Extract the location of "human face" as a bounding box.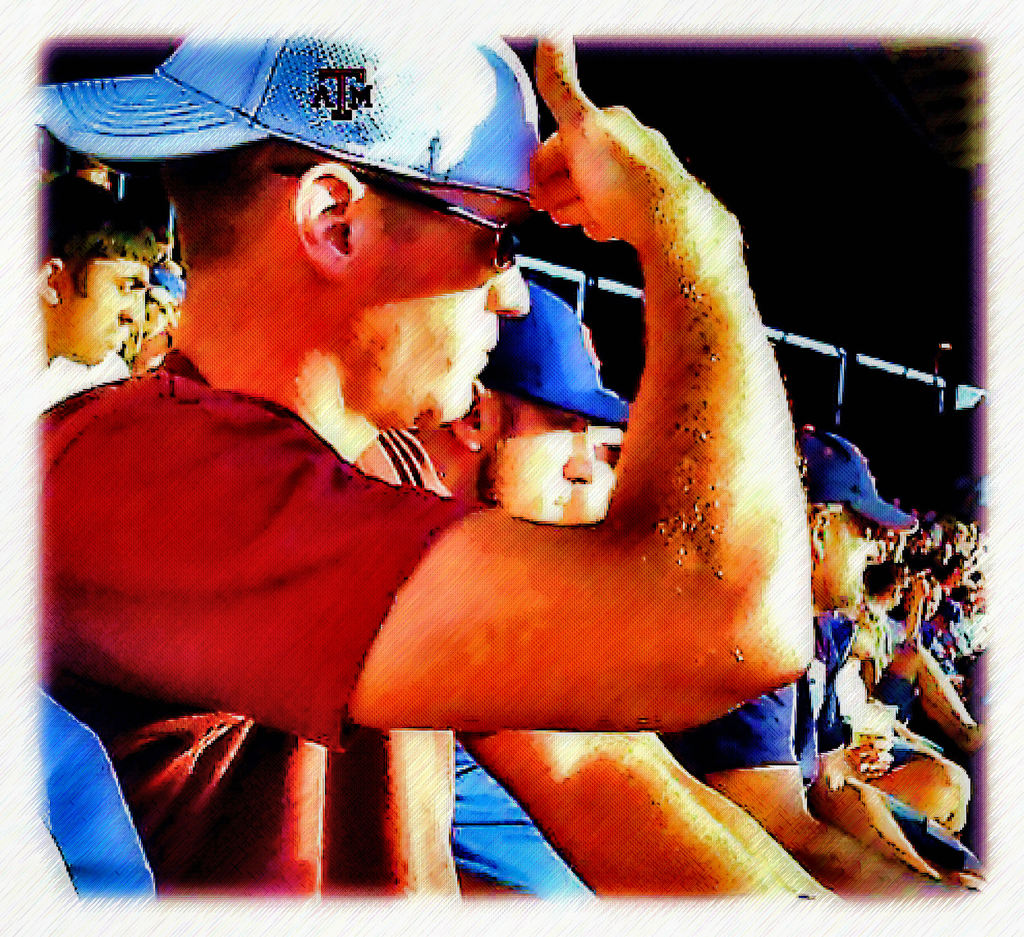
select_region(341, 193, 543, 412).
